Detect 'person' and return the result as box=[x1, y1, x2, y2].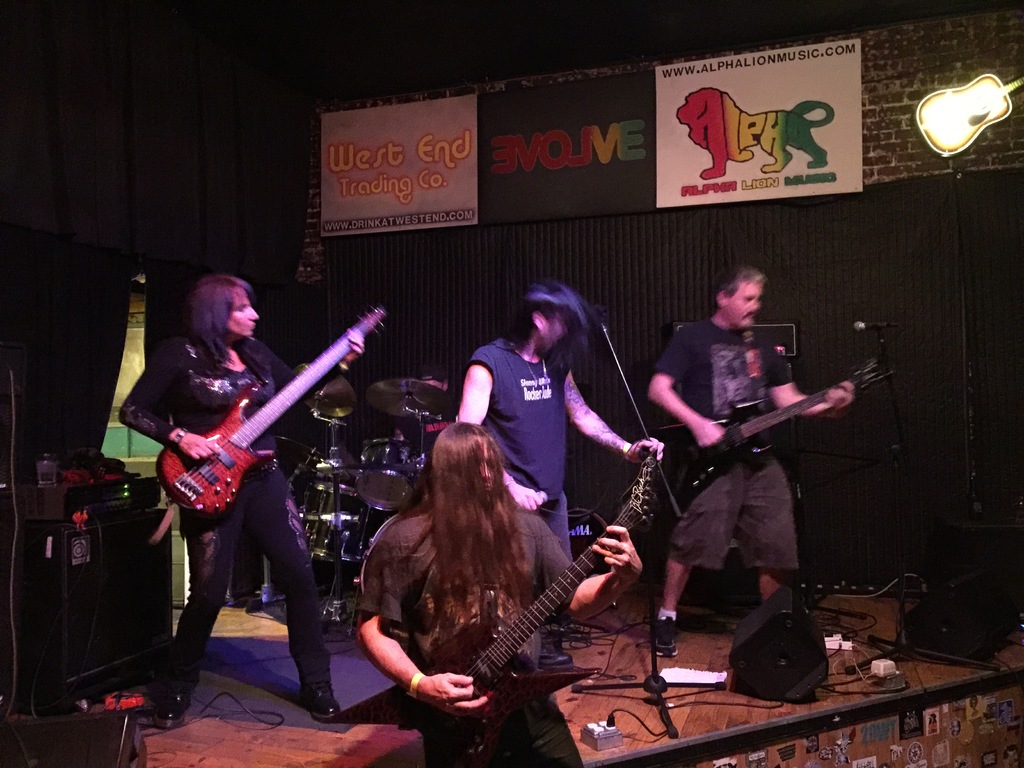
box=[447, 282, 667, 550].
